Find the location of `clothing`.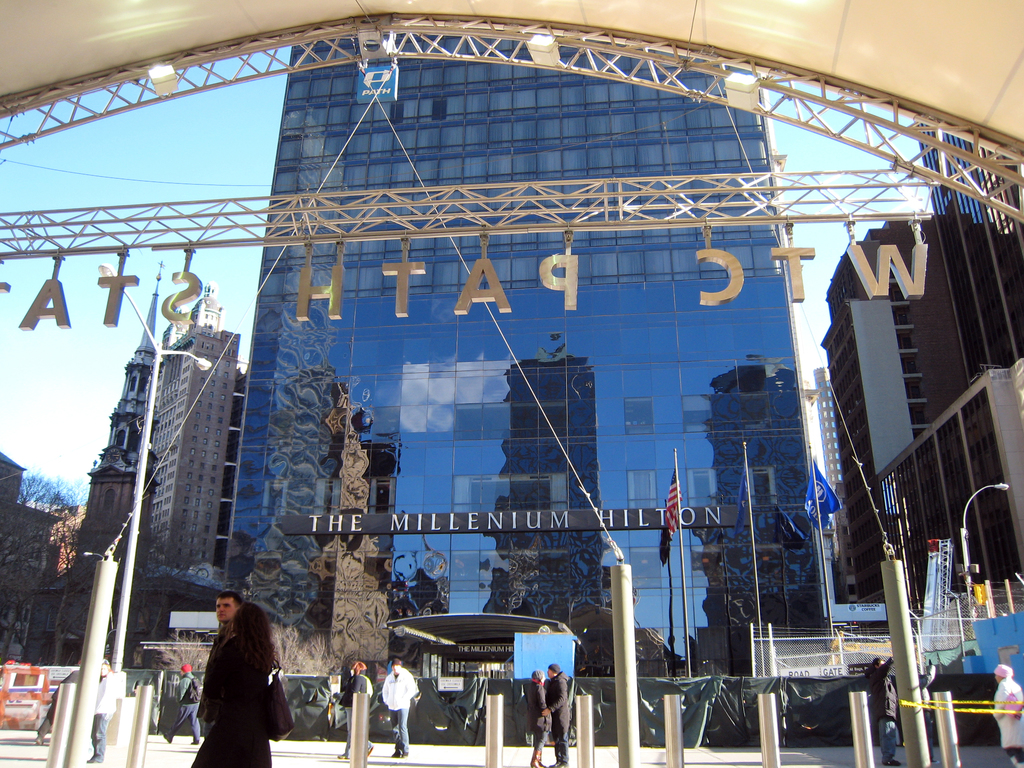
Location: <box>92,673,115,758</box>.
